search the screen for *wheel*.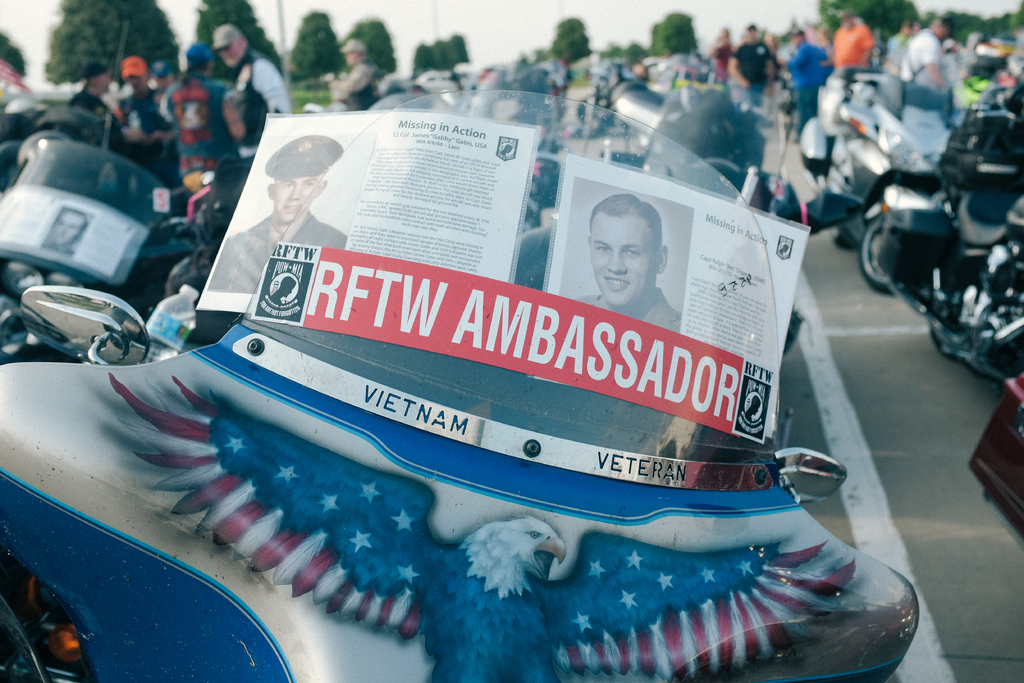
Found at [x1=855, y1=206, x2=895, y2=290].
